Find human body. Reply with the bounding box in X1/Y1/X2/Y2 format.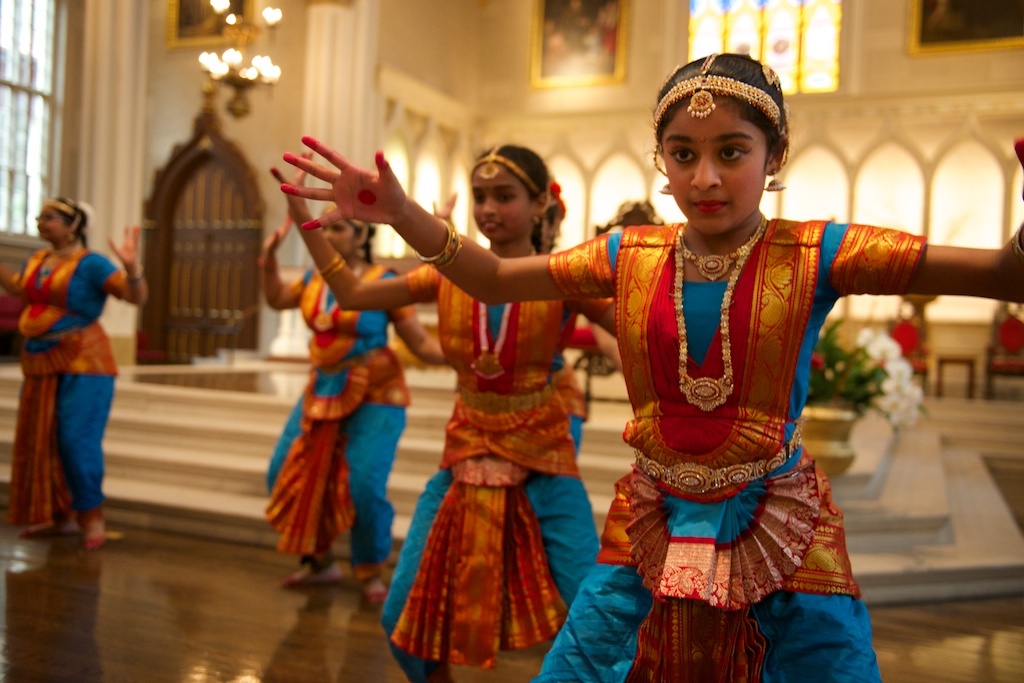
250/259/443/604.
